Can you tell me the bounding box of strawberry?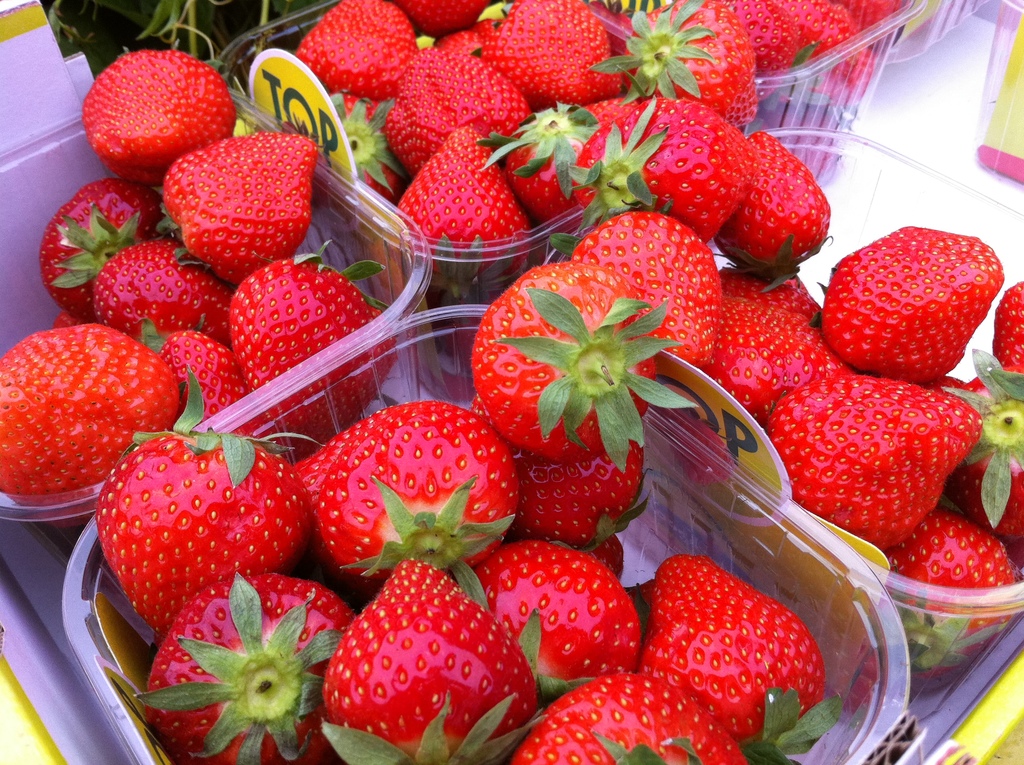
769 372 988 554.
